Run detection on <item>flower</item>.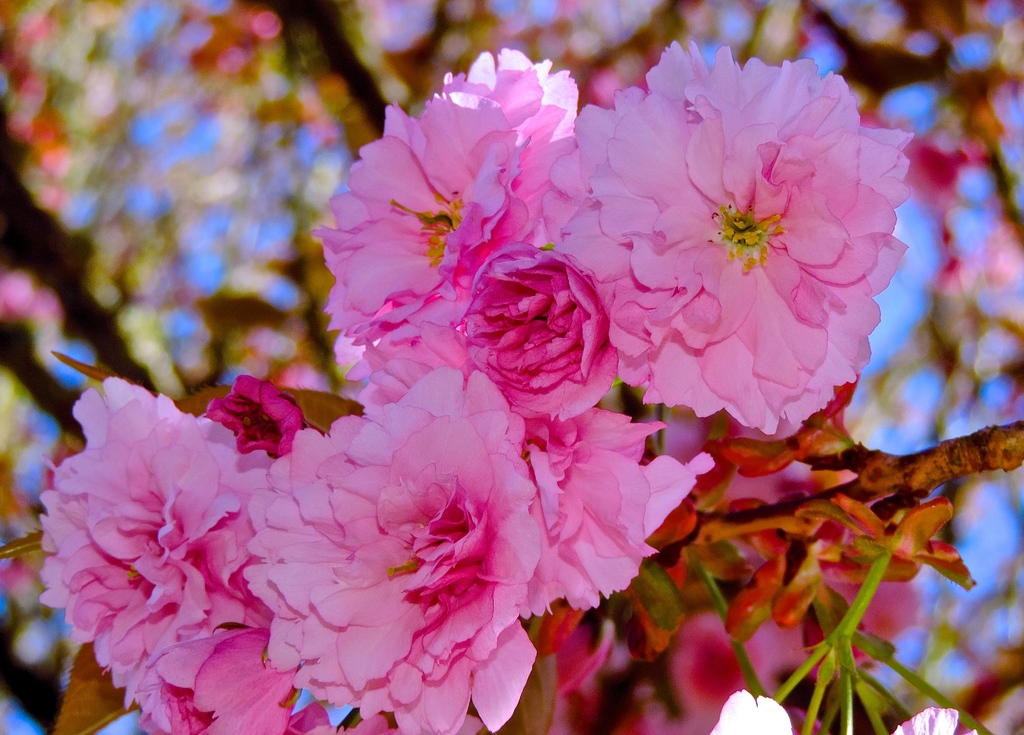
Result: pyautogui.locateOnScreen(235, 359, 721, 734).
